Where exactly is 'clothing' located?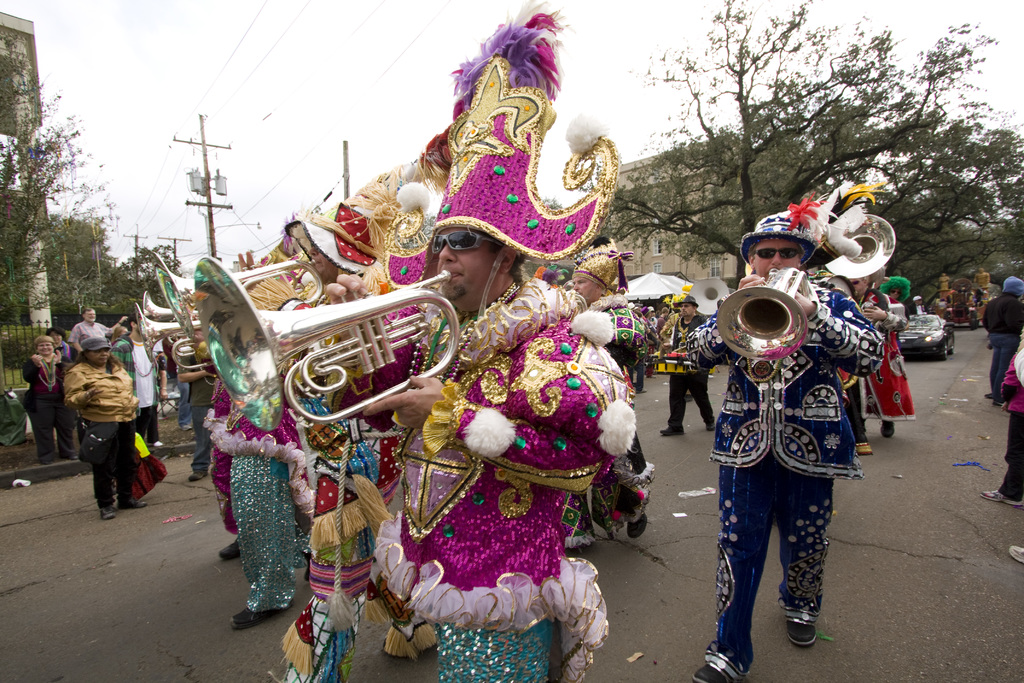
Its bounding box is crop(23, 355, 88, 461).
